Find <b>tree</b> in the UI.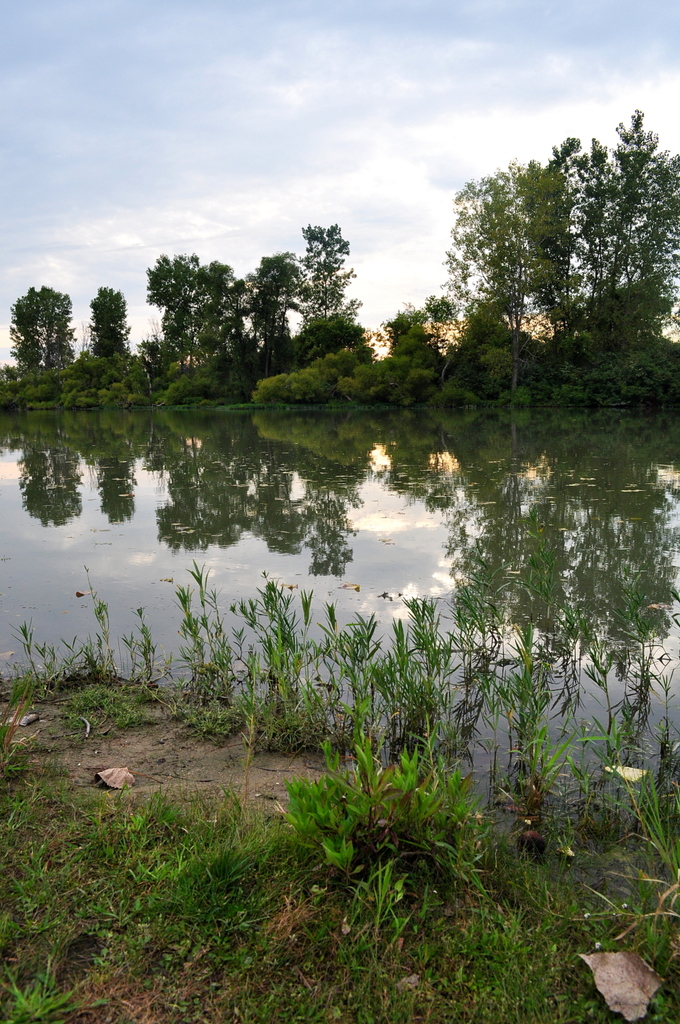
UI element at x1=84 y1=285 x2=133 y2=361.
